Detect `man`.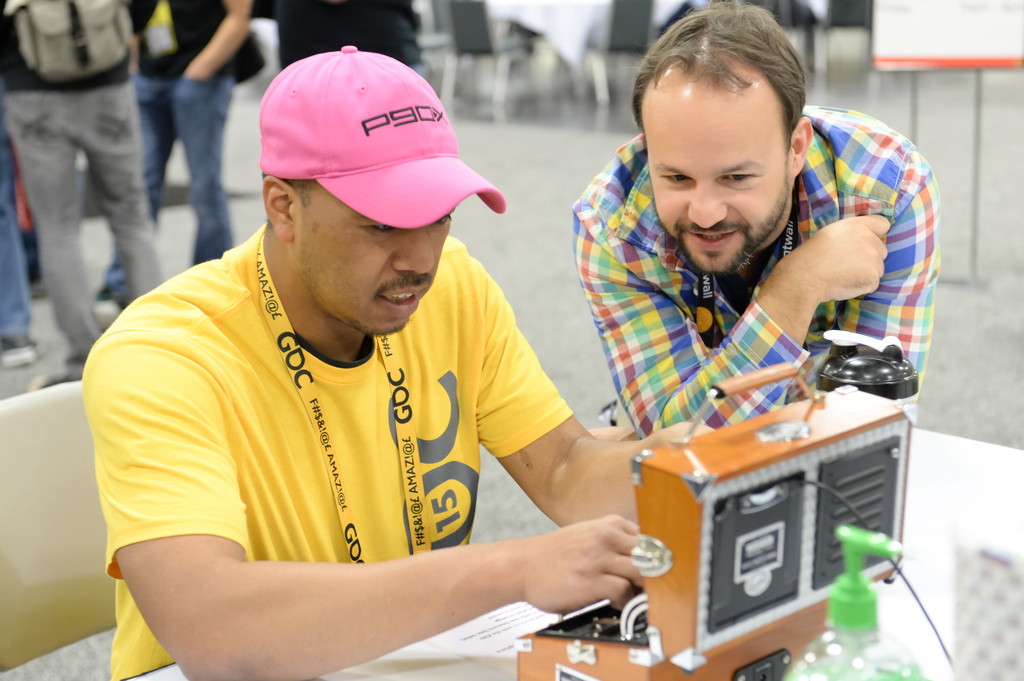
Detected at x1=99, y1=0, x2=257, y2=311.
